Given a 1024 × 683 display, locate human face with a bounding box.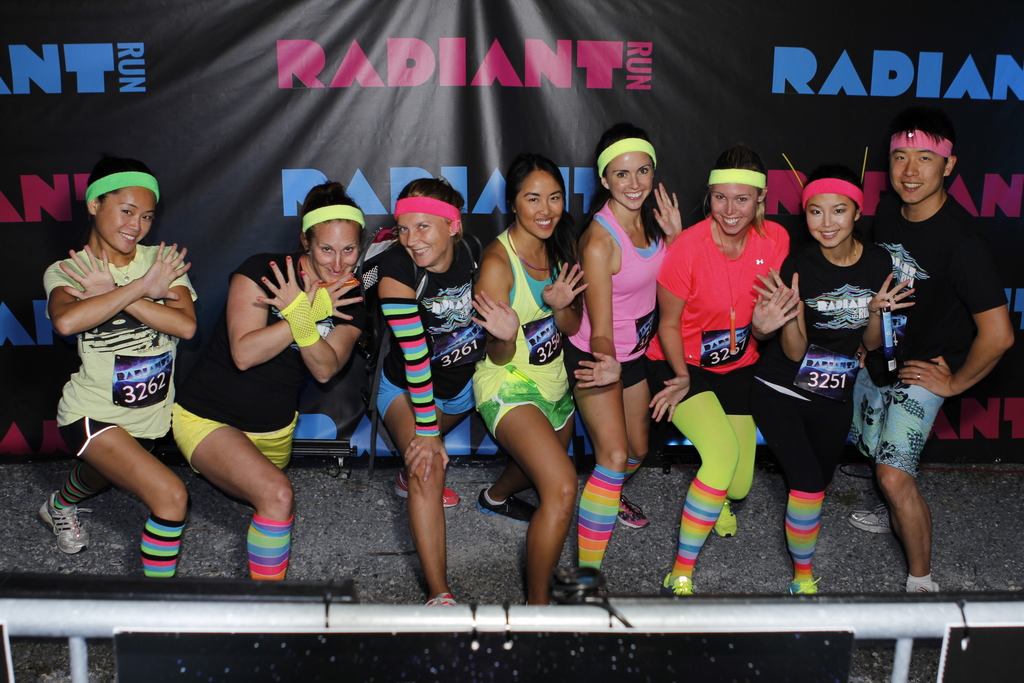
Located: <box>603,155,653,209</box>.
